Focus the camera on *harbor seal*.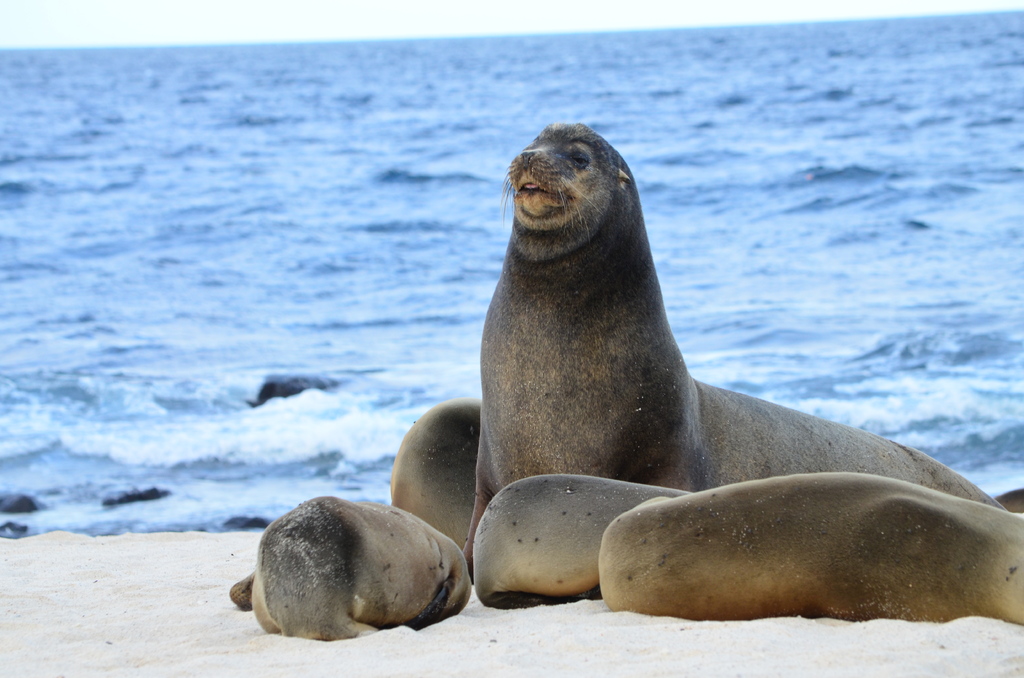
Focus region: select_region(474, 472, 692, 609).
